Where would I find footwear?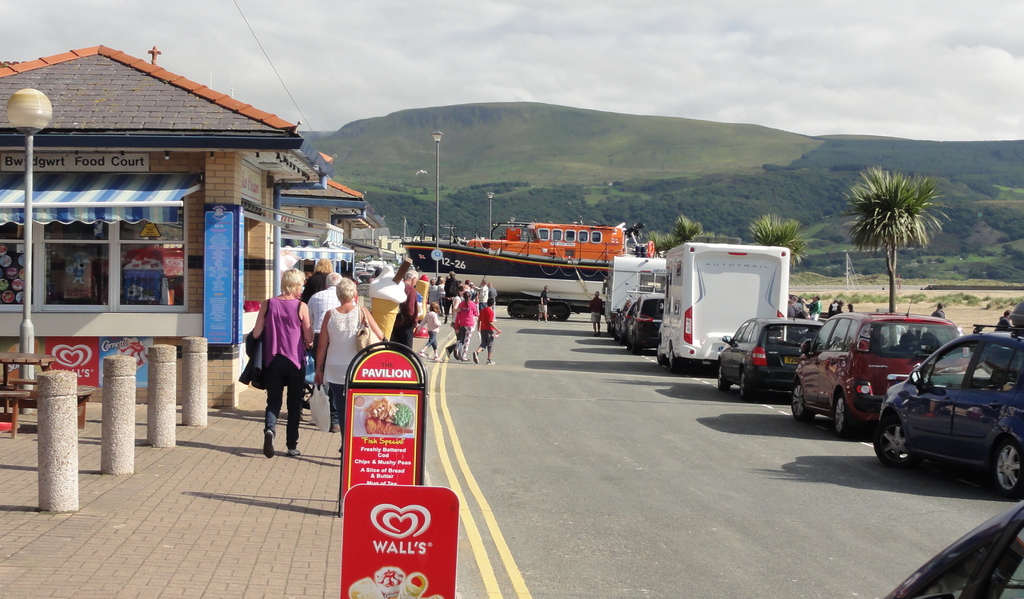
At region(487, 359, 496, 365).
